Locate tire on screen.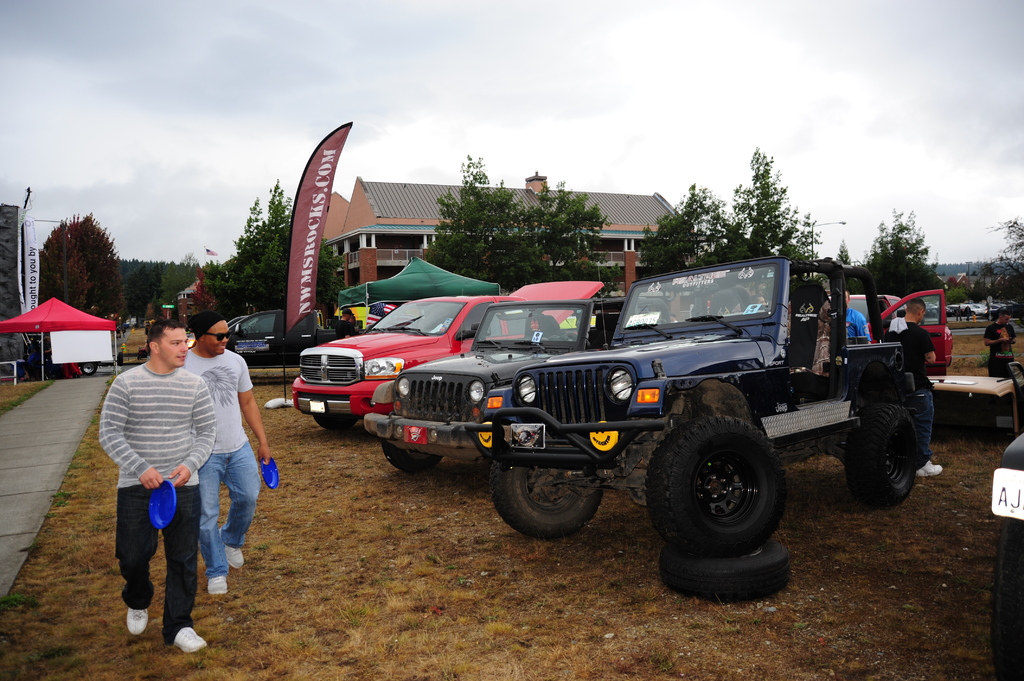
On screen at x1=381 y1=443 x2=436 y2=473.
